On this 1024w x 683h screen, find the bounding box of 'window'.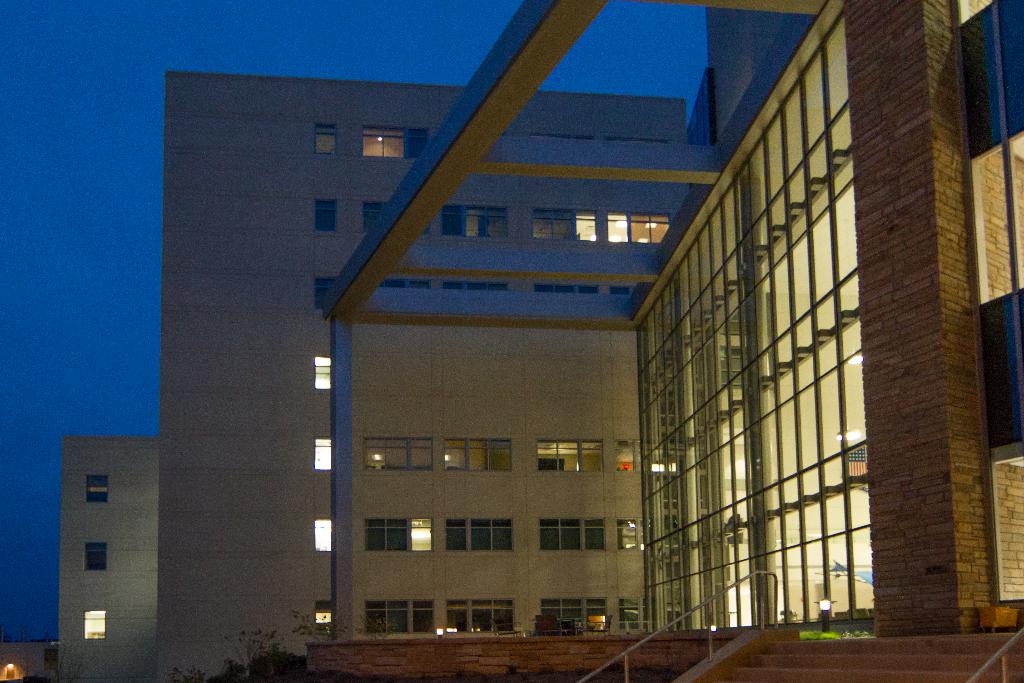
Bounding box: bbox=(354, 589, 439, 638).
